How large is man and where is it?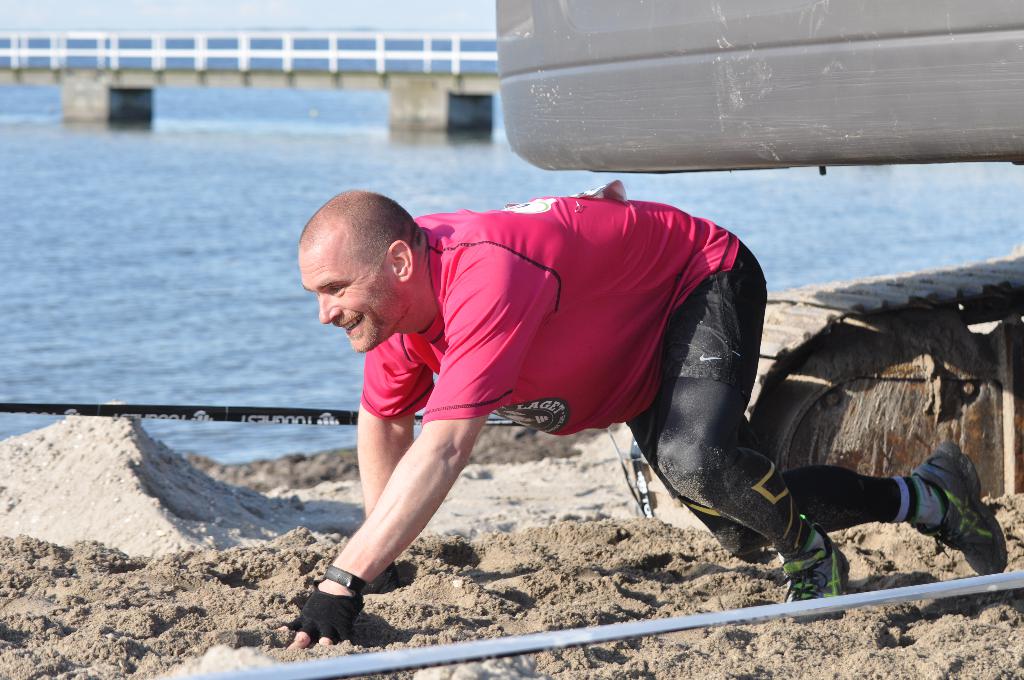
Bounding box: {"left": 285, "top": 186, "right": 1011, "bottom": 651}.
